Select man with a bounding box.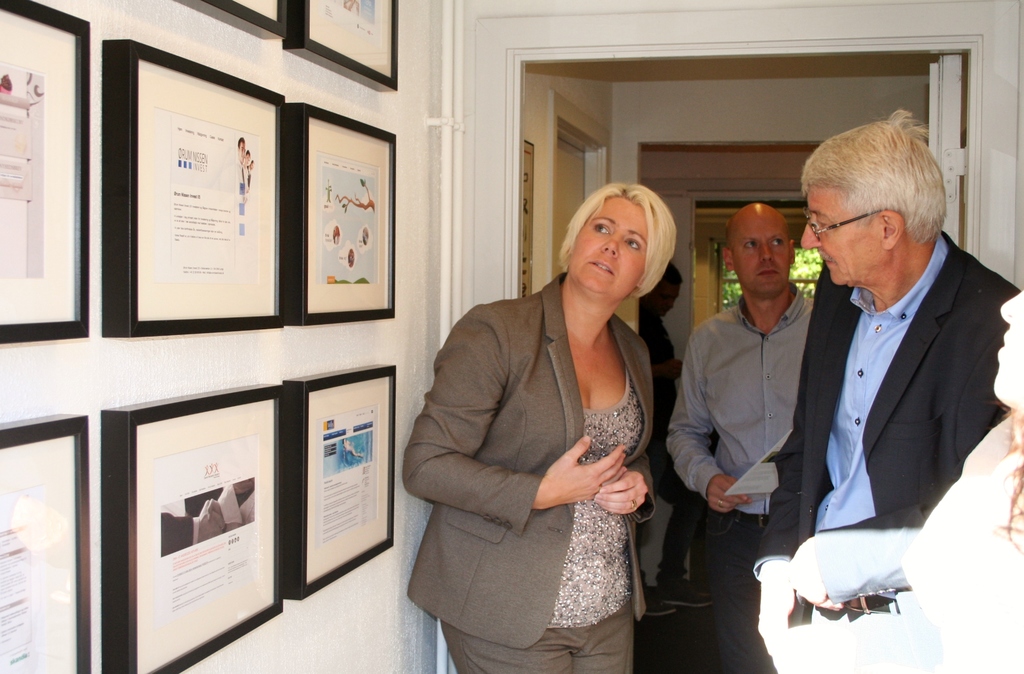
[750, 113, 1023, 673].
